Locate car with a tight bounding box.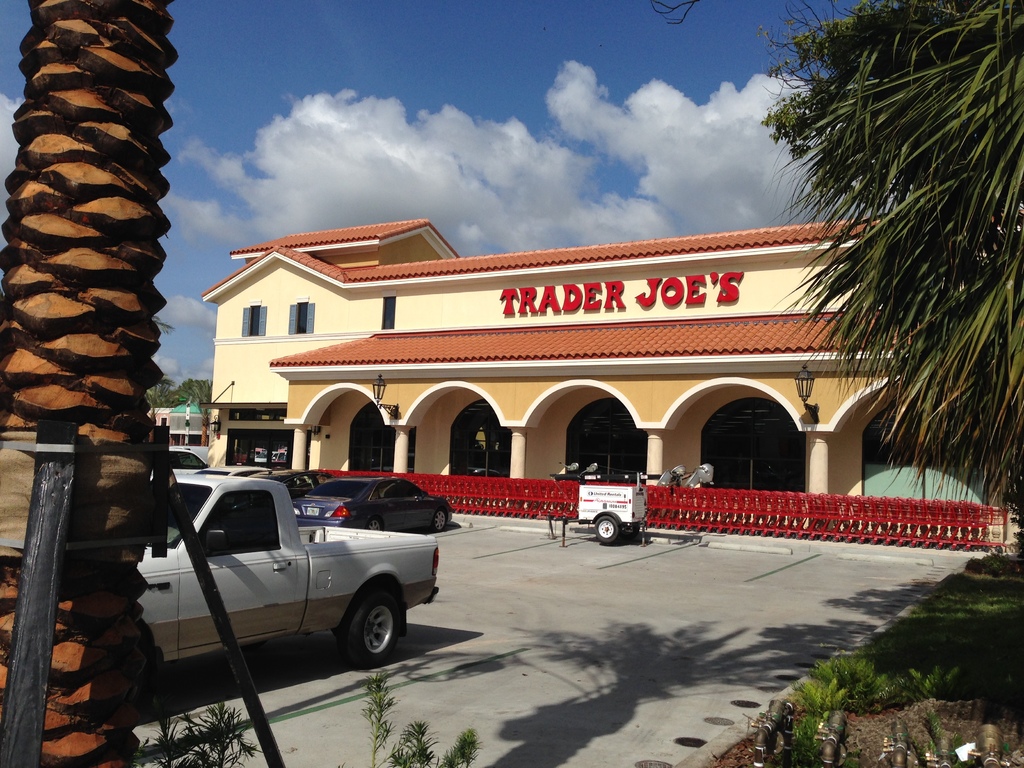
<box>271,450,287,468</box>.
